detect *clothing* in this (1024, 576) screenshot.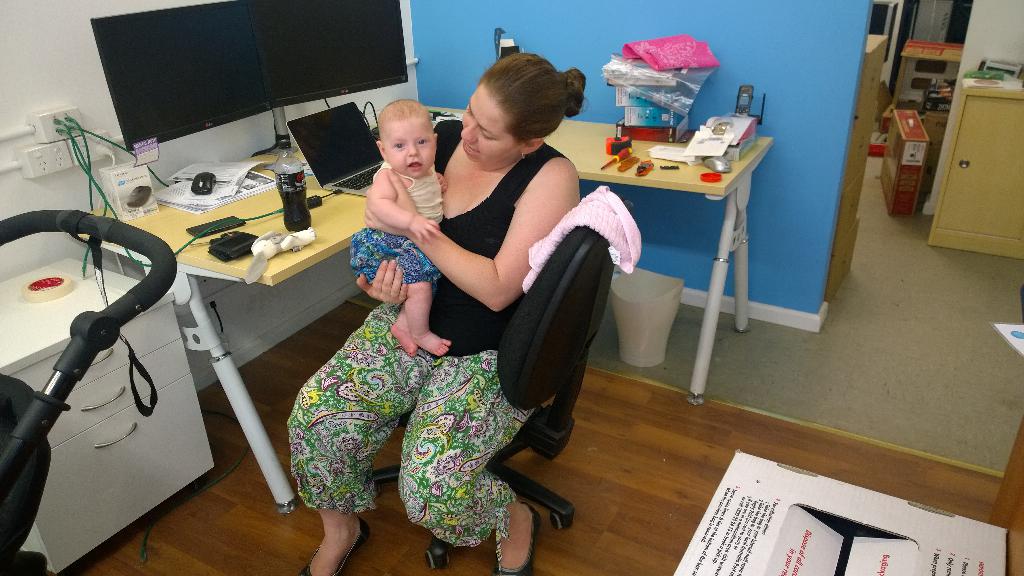
Detection: bbox=(346, 166, 468, 287).
